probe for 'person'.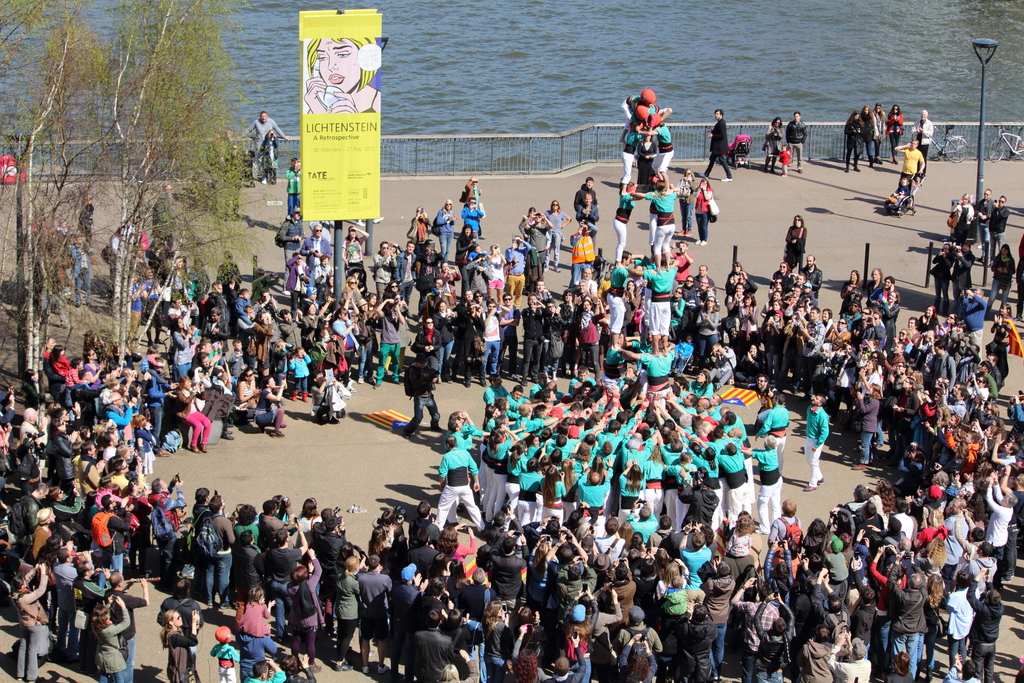
Probe result: detection(433, 414, 481, 539).
